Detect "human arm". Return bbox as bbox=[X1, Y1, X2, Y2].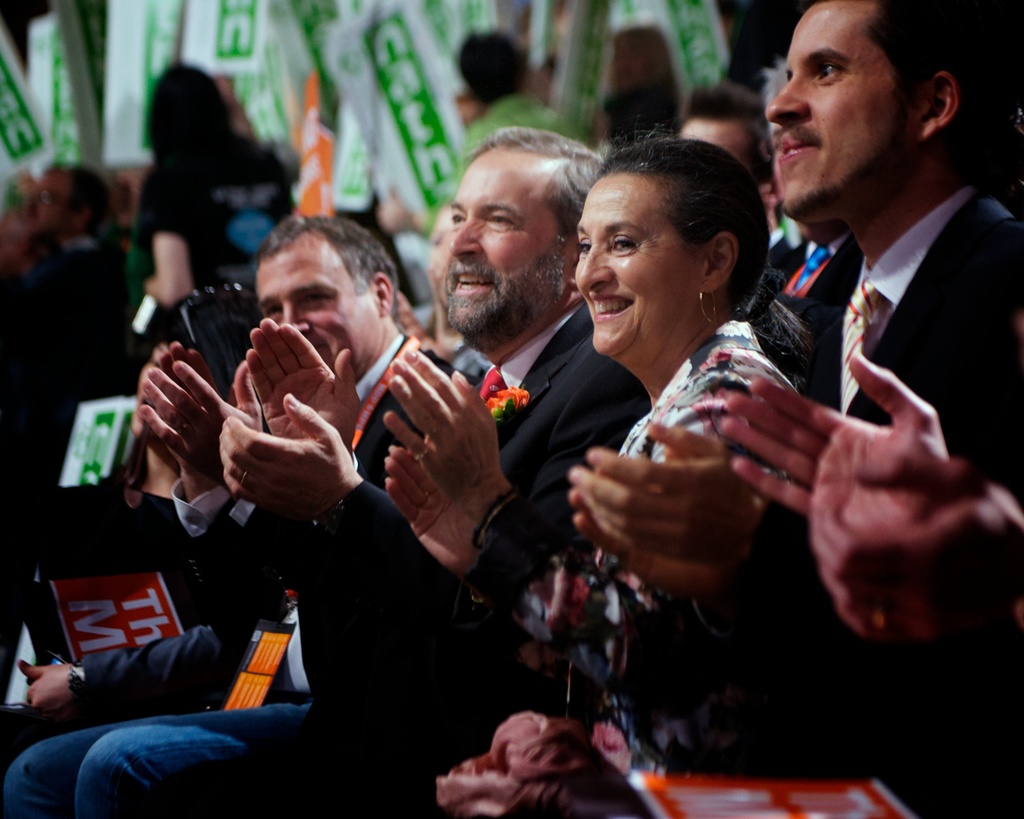
bbox=[140, 170, 193, 308].
